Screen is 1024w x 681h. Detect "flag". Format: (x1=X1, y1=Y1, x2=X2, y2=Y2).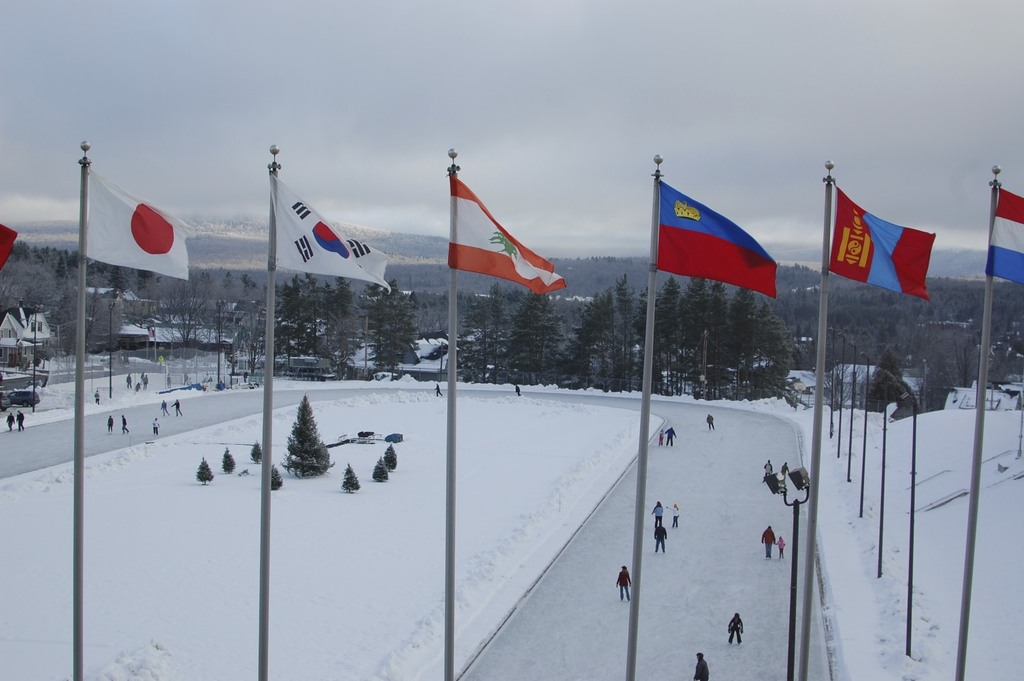
(x1=827, y1=188, x2=934, y2=304).
